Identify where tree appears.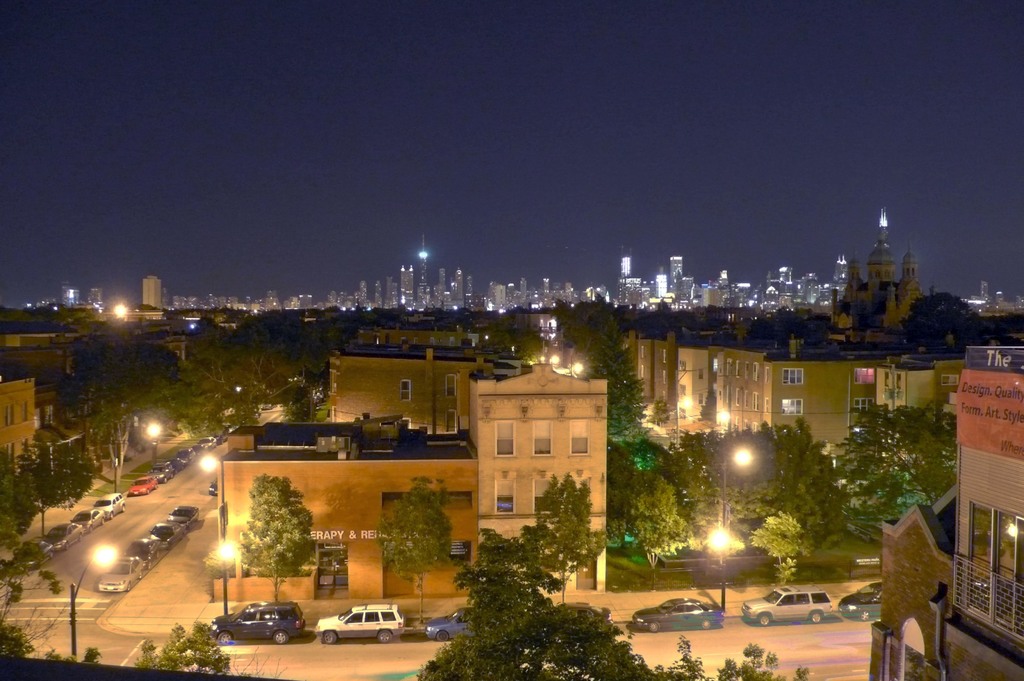
Appears at x1=664, y1=414, x2=858, y2=559.
